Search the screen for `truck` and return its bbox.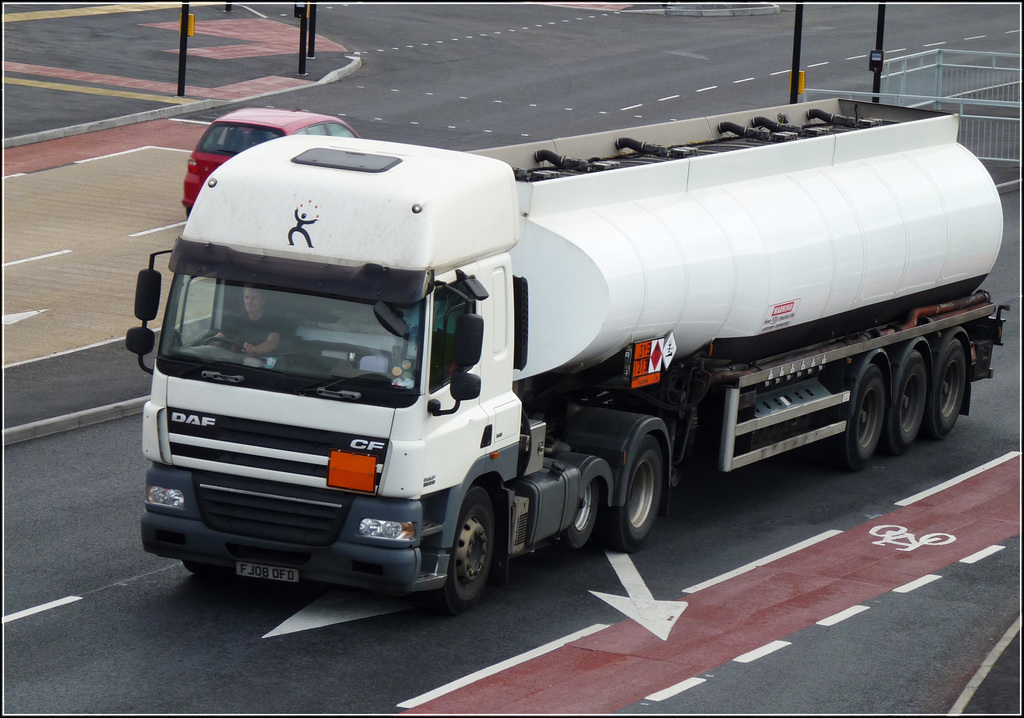
Found: [120,95,995,612].
